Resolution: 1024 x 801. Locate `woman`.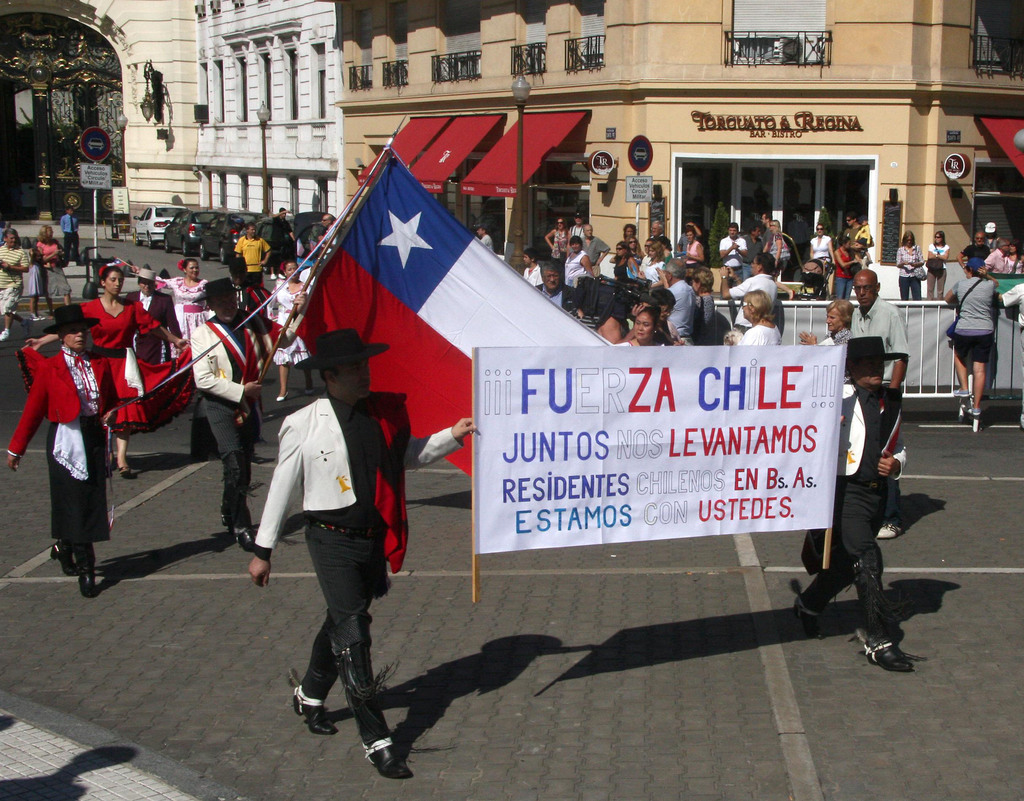
crop(266, 260, 314, 398).
